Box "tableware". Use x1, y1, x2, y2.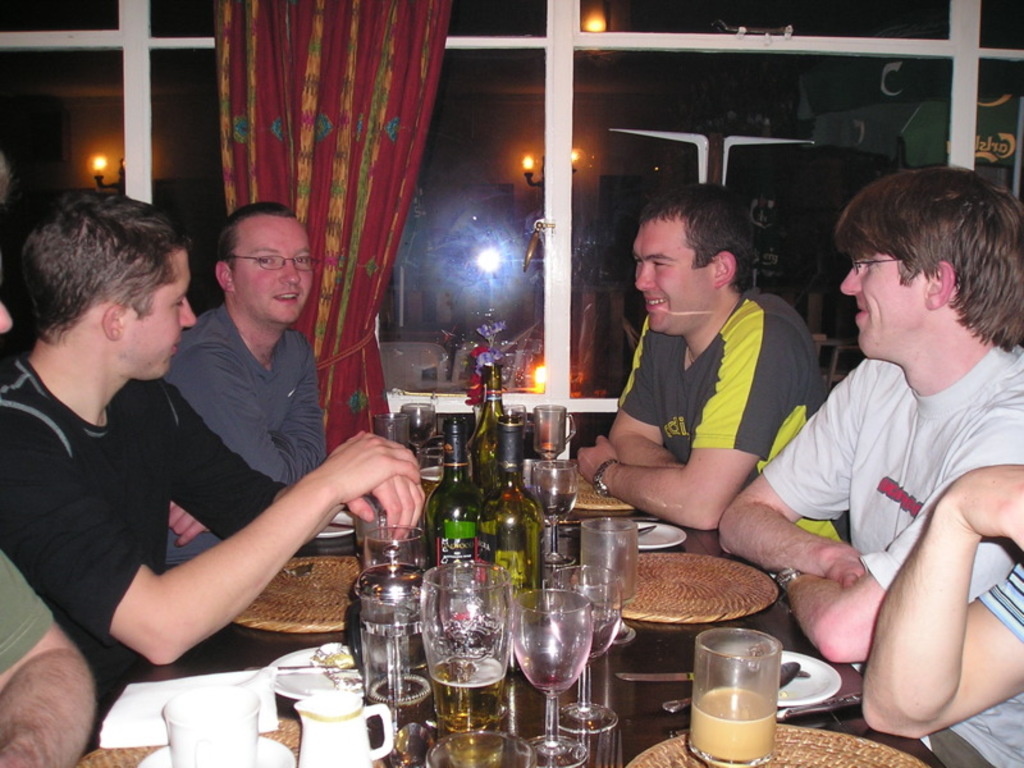
357, 521, 424, 575.
